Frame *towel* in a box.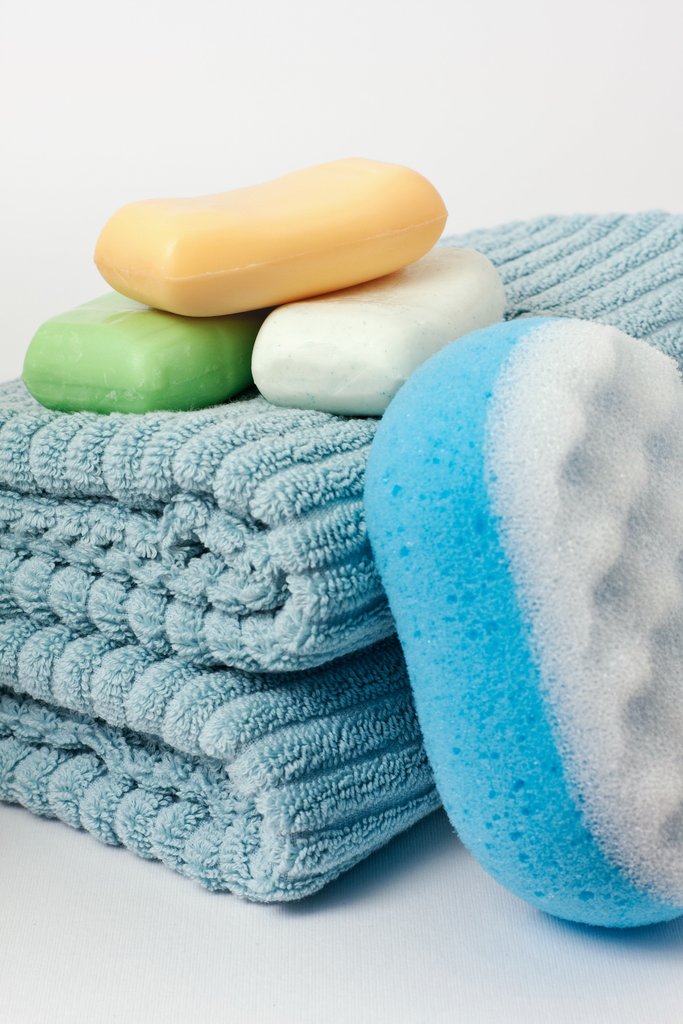
l=0, t=212, r=682, b=673.
